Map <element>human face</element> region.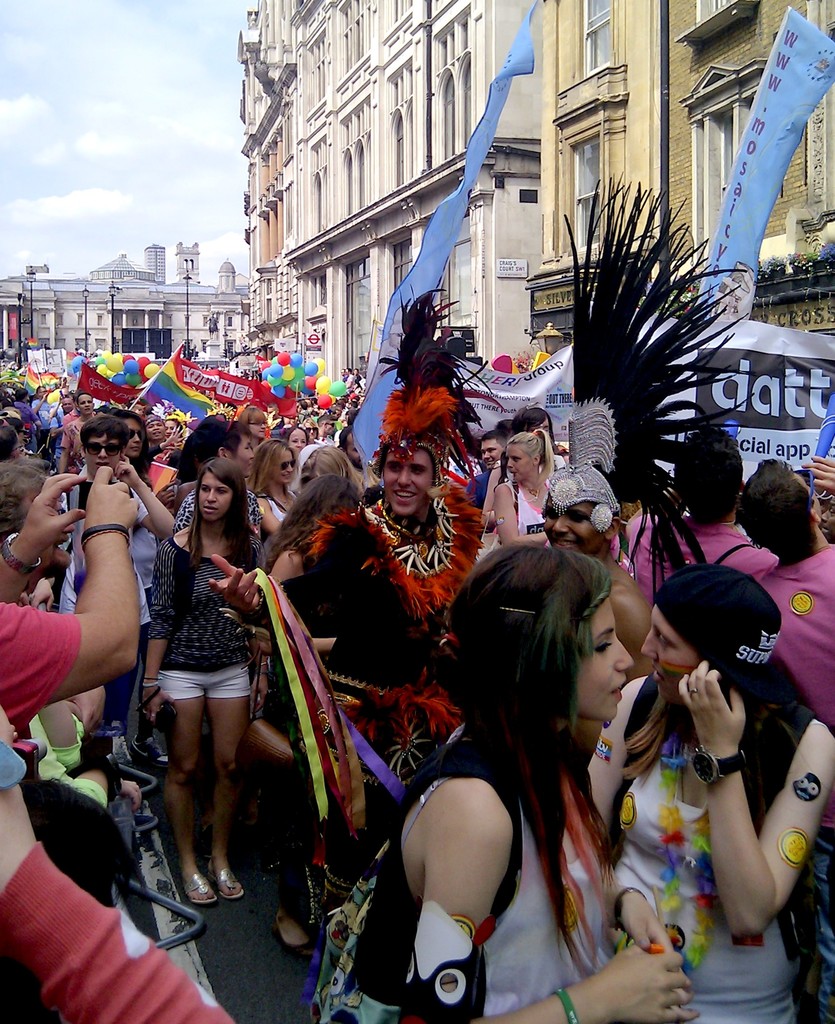
Mapped to (641, 604, 699, 702).
